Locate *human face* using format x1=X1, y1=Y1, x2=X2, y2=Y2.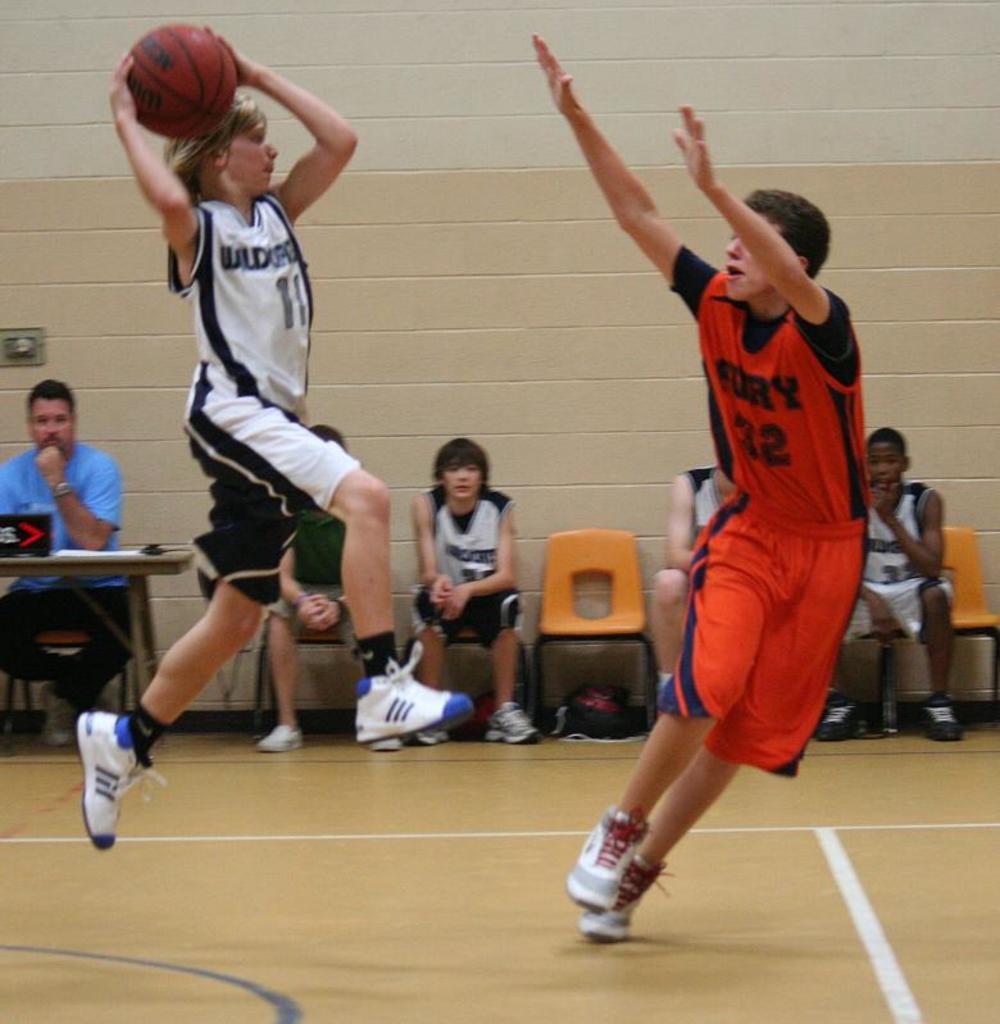
x1=441, y1=464, x2=483, y2=496.
